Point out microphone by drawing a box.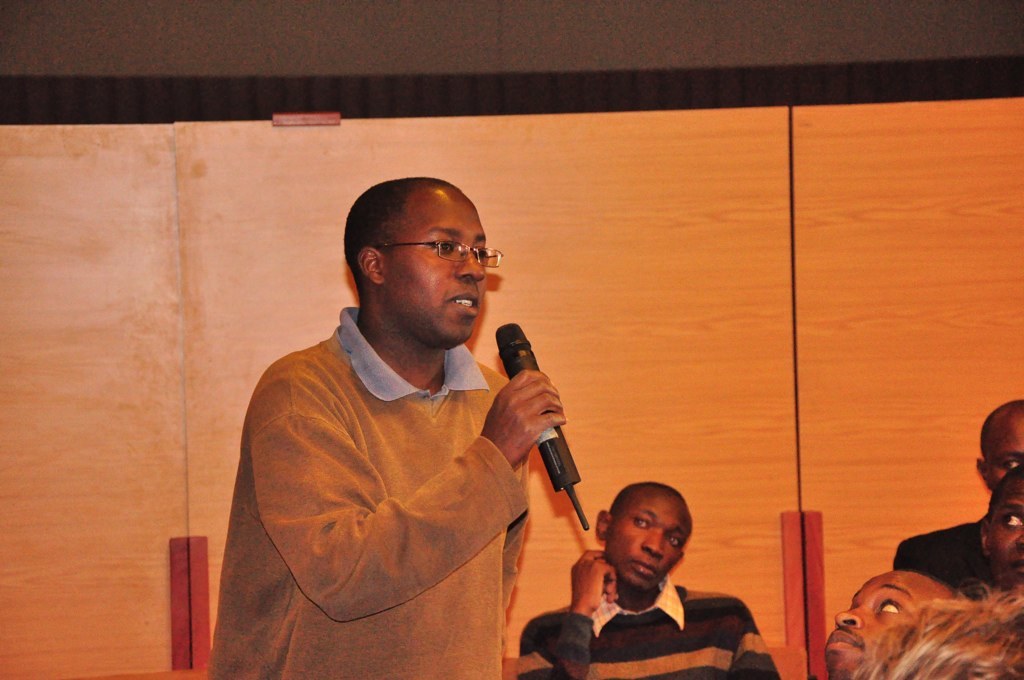
box=[485, 320, 599, 536].
